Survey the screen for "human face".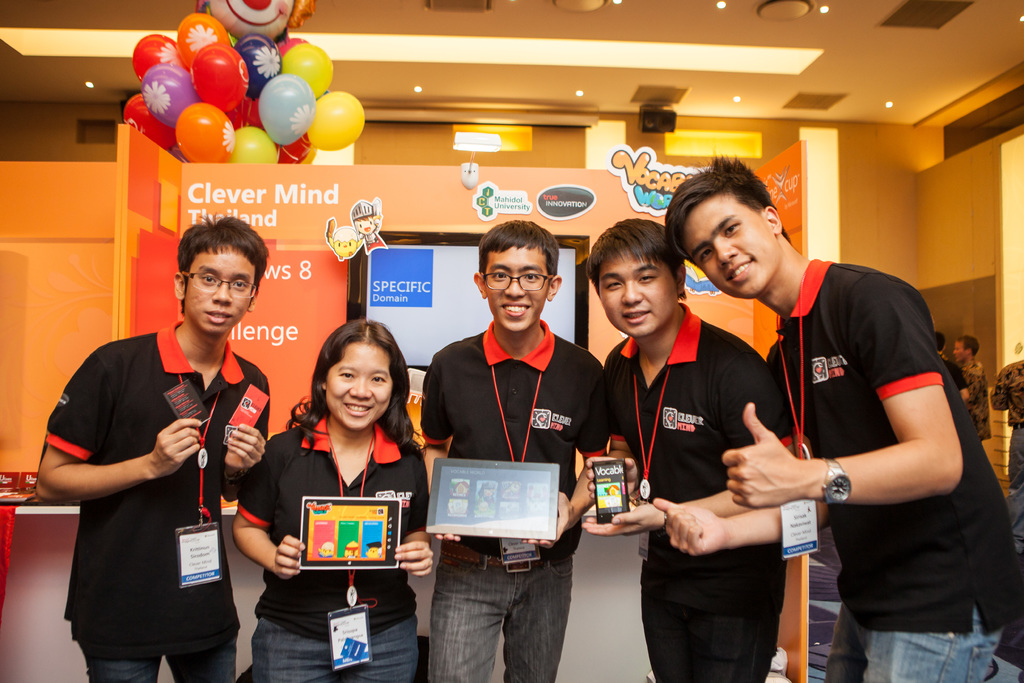
Survey found: (x1=952, y1=340, x2=968, y2=363).
